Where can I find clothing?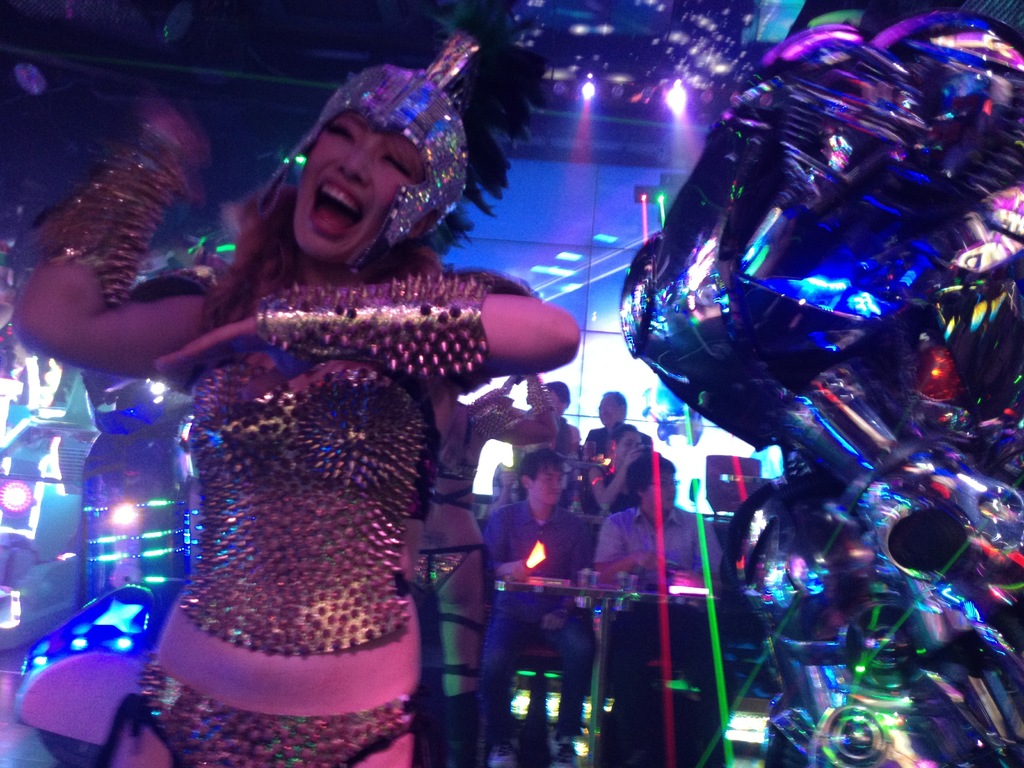
You can find it at detection(499, 401, 591, 475).
